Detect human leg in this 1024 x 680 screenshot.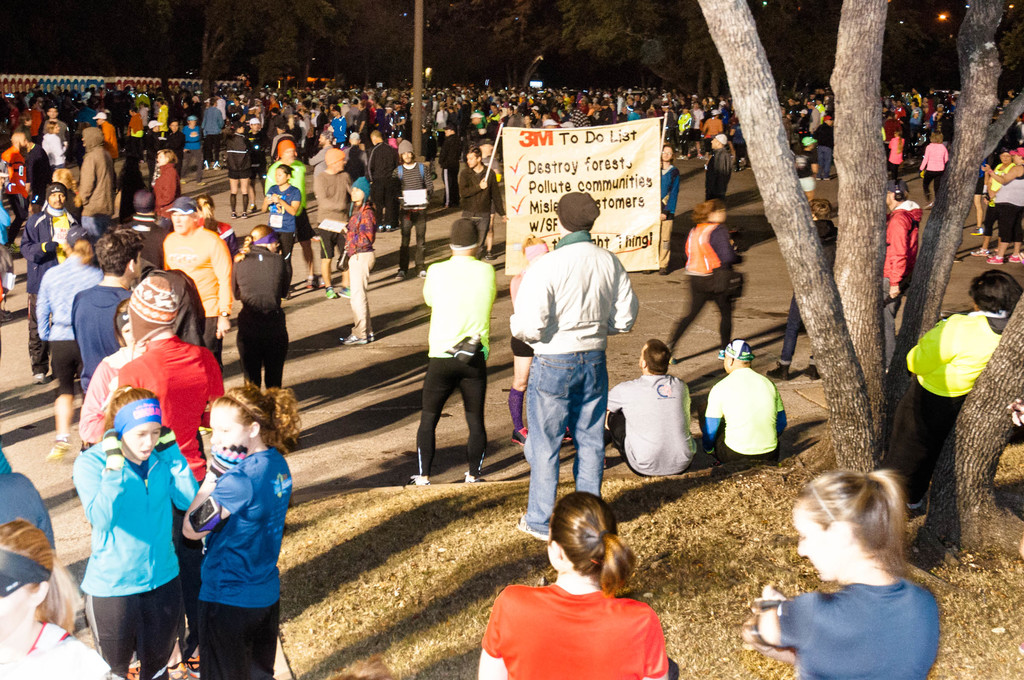
Detection: x1=147 y1=576 x2=189 y2=679.
